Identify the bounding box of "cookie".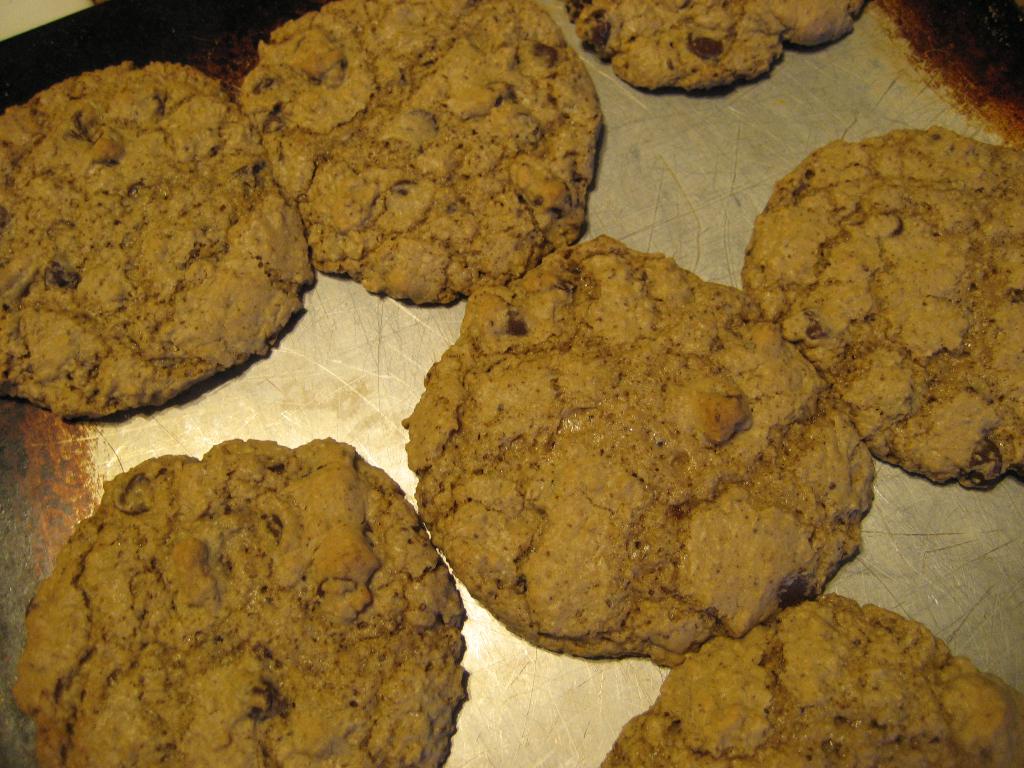
564 0 868 93.
